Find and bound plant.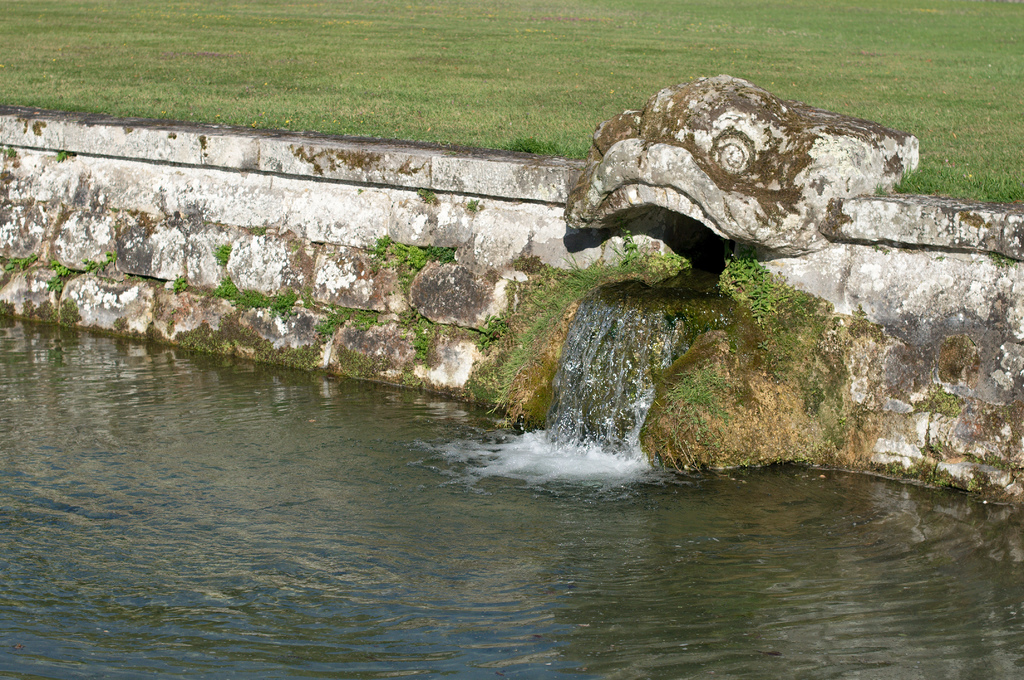
Bound: {"x1": 268, "y1": 283, "x2": 301, "y2": 311}.
